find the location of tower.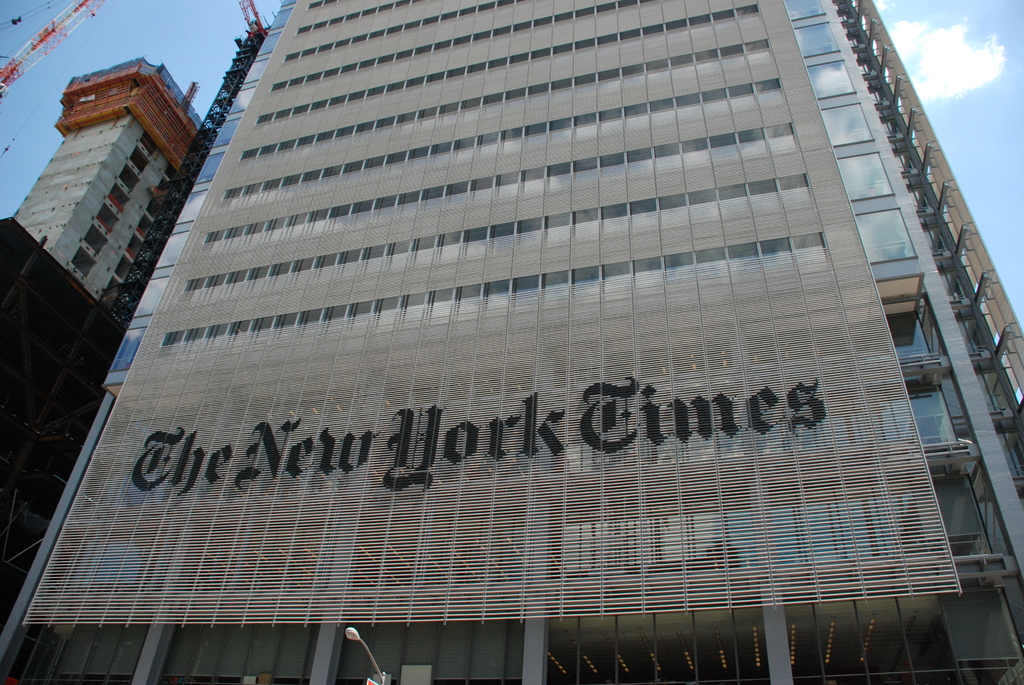
Location: [x1=0, y1=0, x2=1023, y2=684].
